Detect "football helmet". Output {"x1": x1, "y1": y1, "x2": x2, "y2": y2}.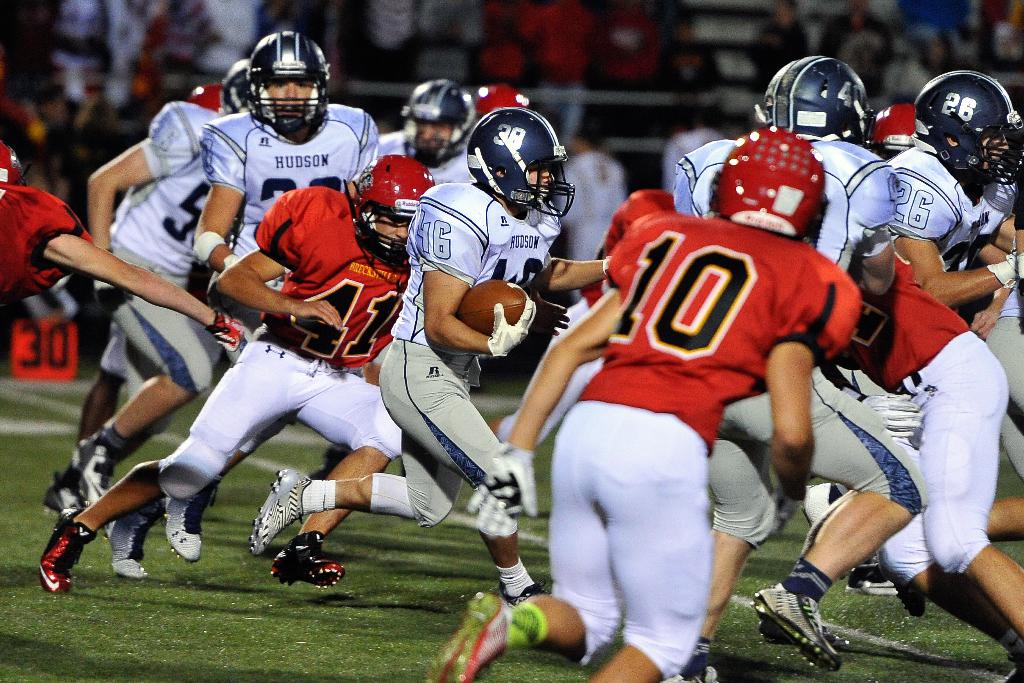
{"x1": 751, "y1": 43, "x2": 867, "y2": 152}.
